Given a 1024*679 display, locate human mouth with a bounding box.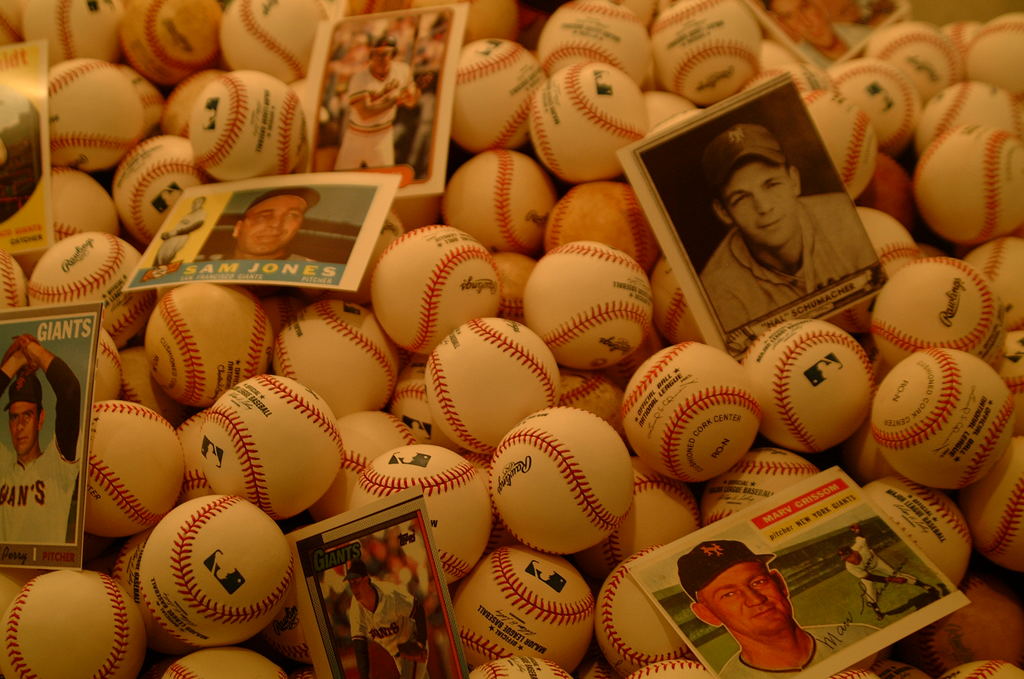
Located: 20 438 26 440.
